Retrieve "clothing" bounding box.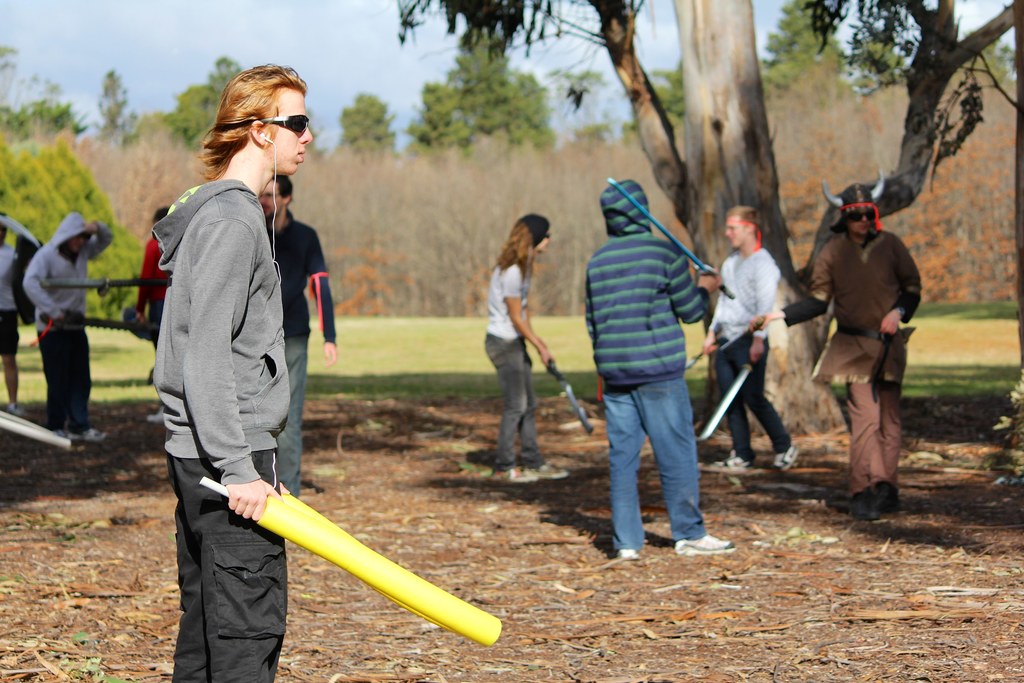
Bounding box: region(260, 209, 344, 485).
